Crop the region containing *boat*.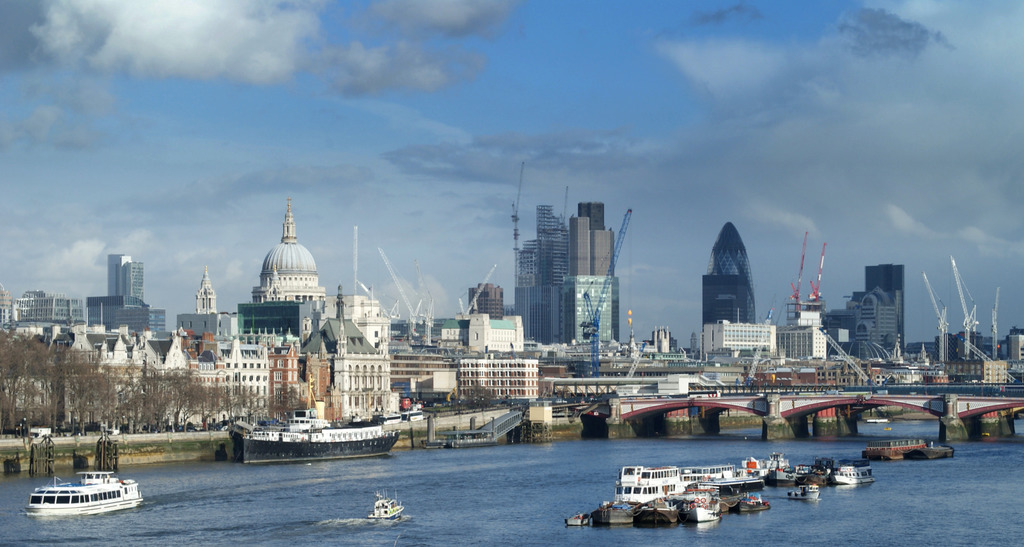
Crop region: region(239, 377, 399, 459).
